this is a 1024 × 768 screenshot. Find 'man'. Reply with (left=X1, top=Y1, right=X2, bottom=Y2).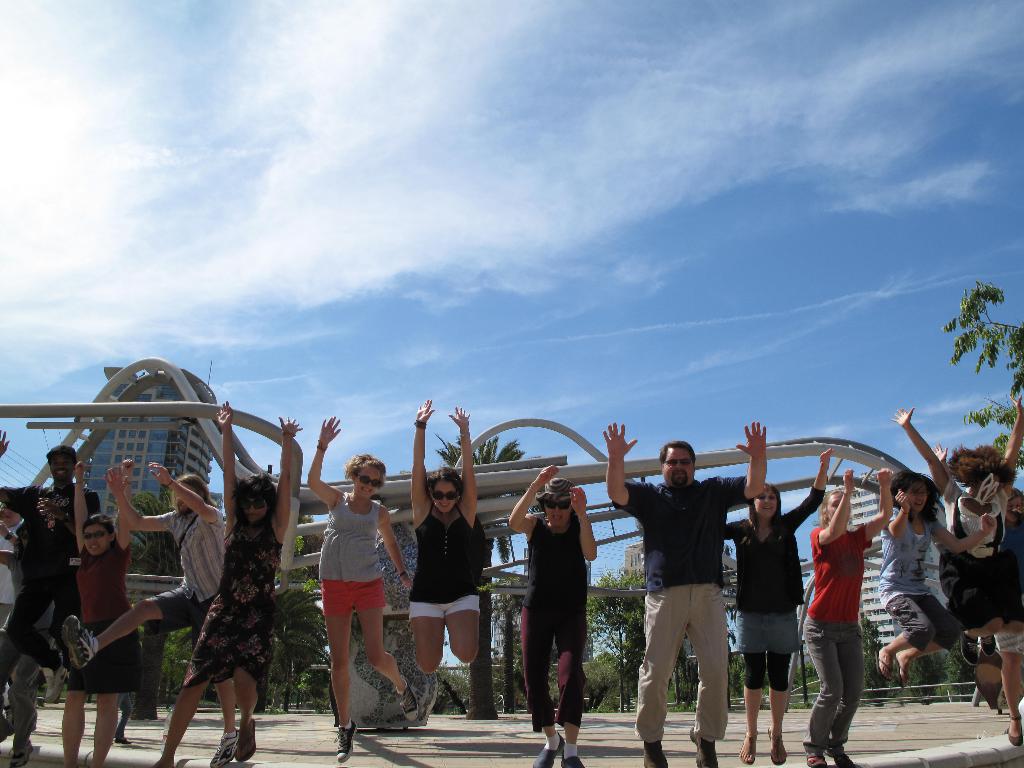
(left=0, top=433, right=97, bottom=767).
